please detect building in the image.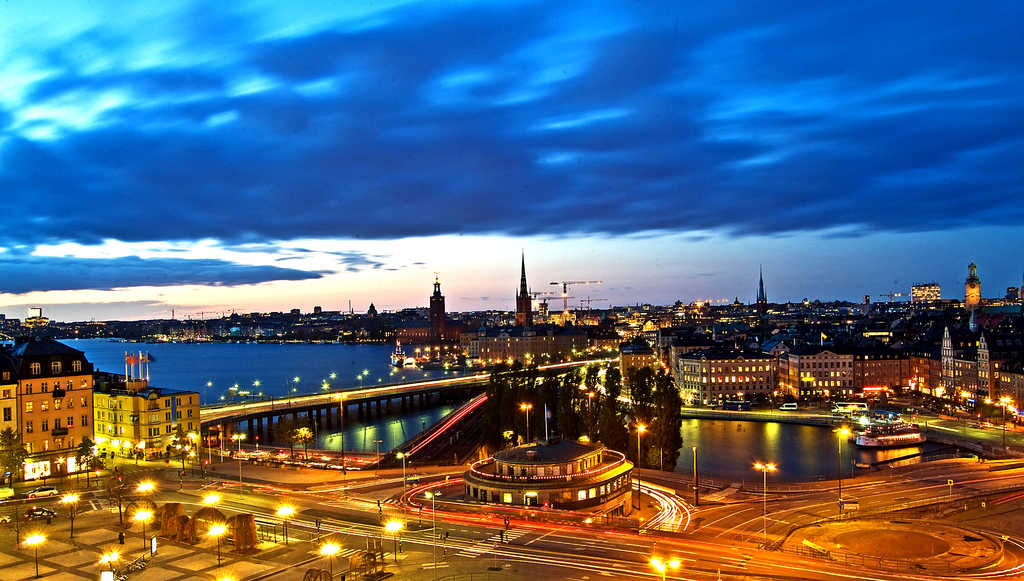
x1=678, y1=347, x2=777, y2=405.
